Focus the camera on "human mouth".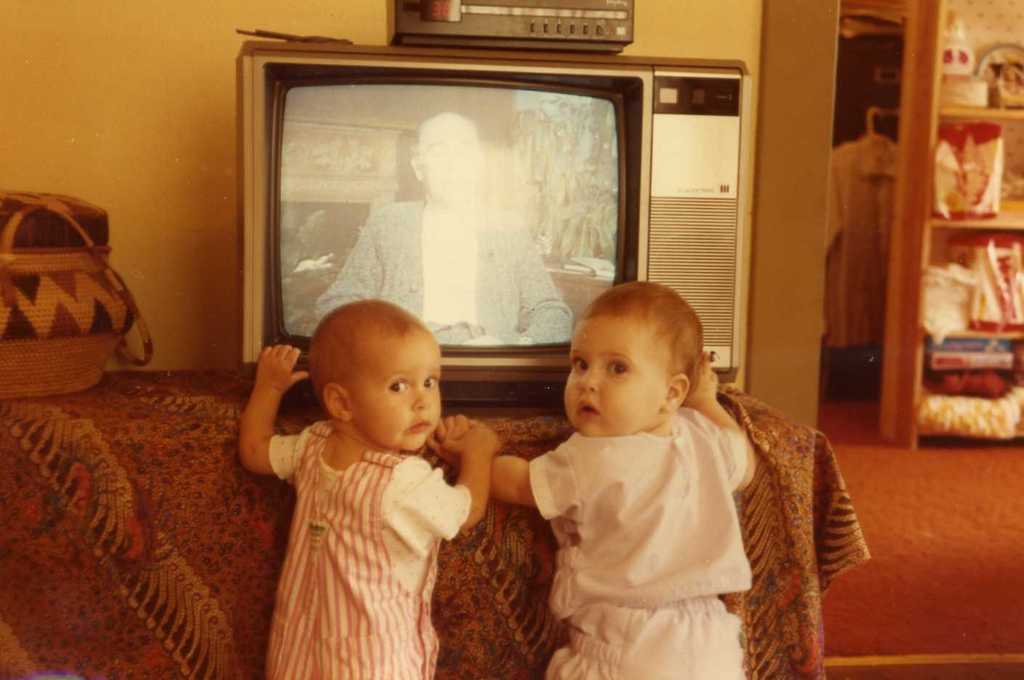
Focus region: (572, 399, 601, 421).
